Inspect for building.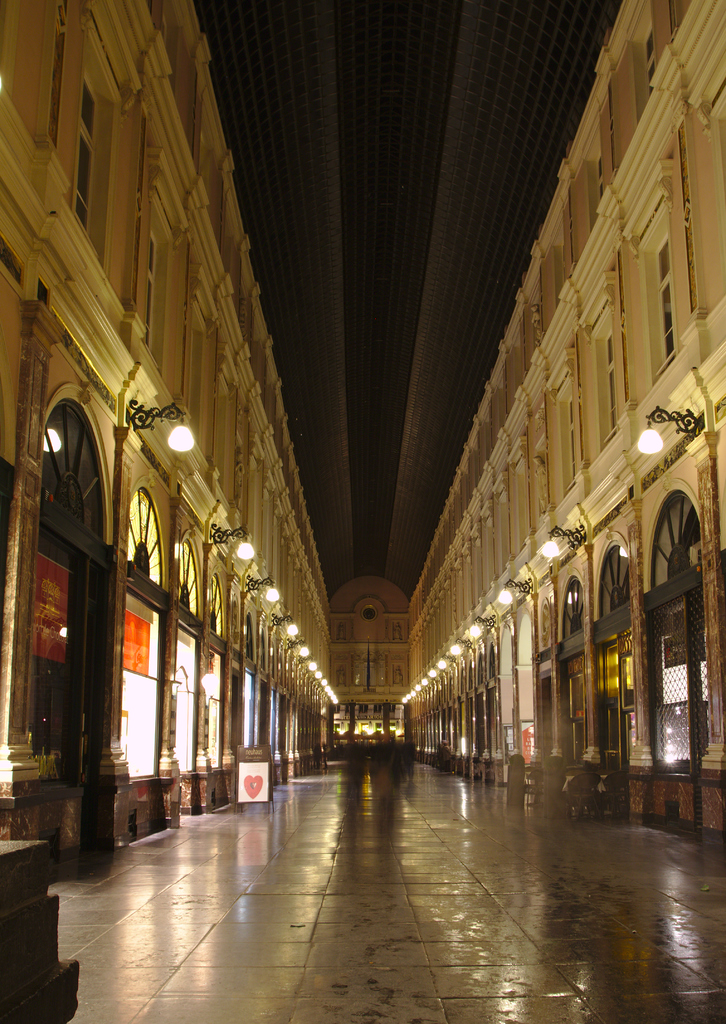
Inspection: <bbox>0, 0, 725, 848</bbox>.
